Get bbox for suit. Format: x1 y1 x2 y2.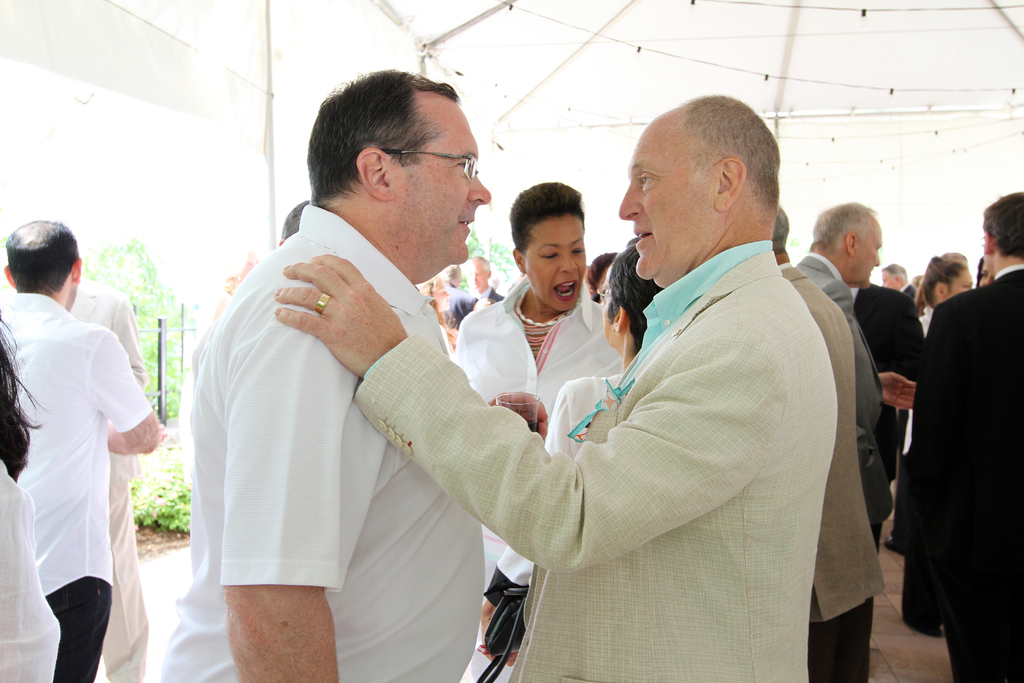
354 241 840 682.
